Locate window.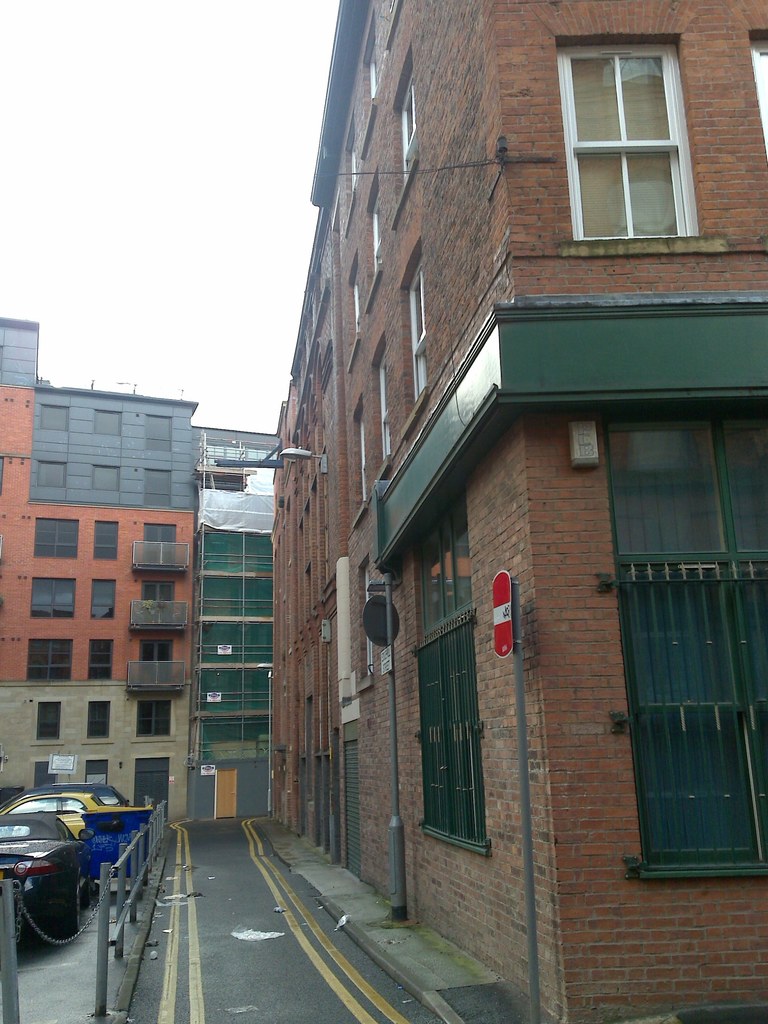
Bounding box: Rect(345, 107, 361, 238).
